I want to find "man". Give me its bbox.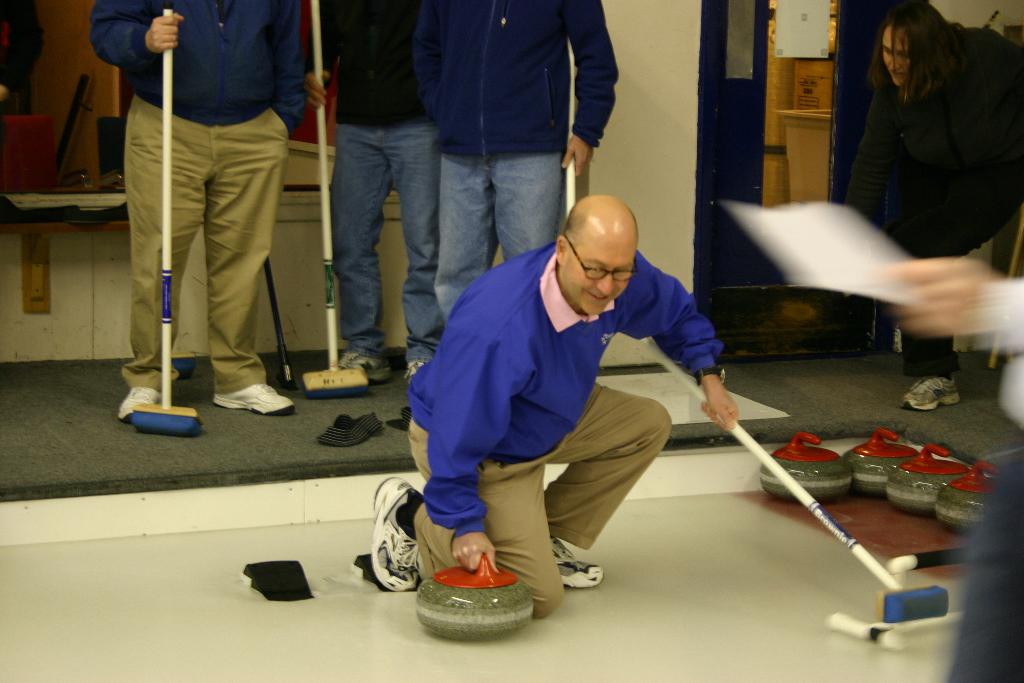
<bbox>414, 0, 620, 331</bbox>.
